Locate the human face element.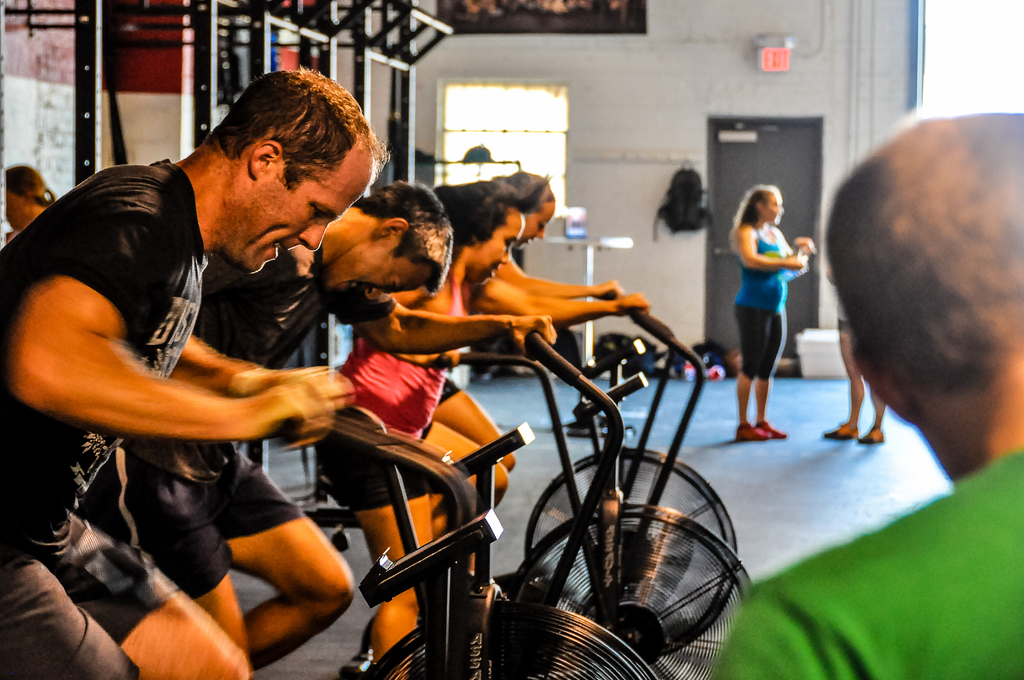
Element bbox: <box>250,166,372,273</box>.
